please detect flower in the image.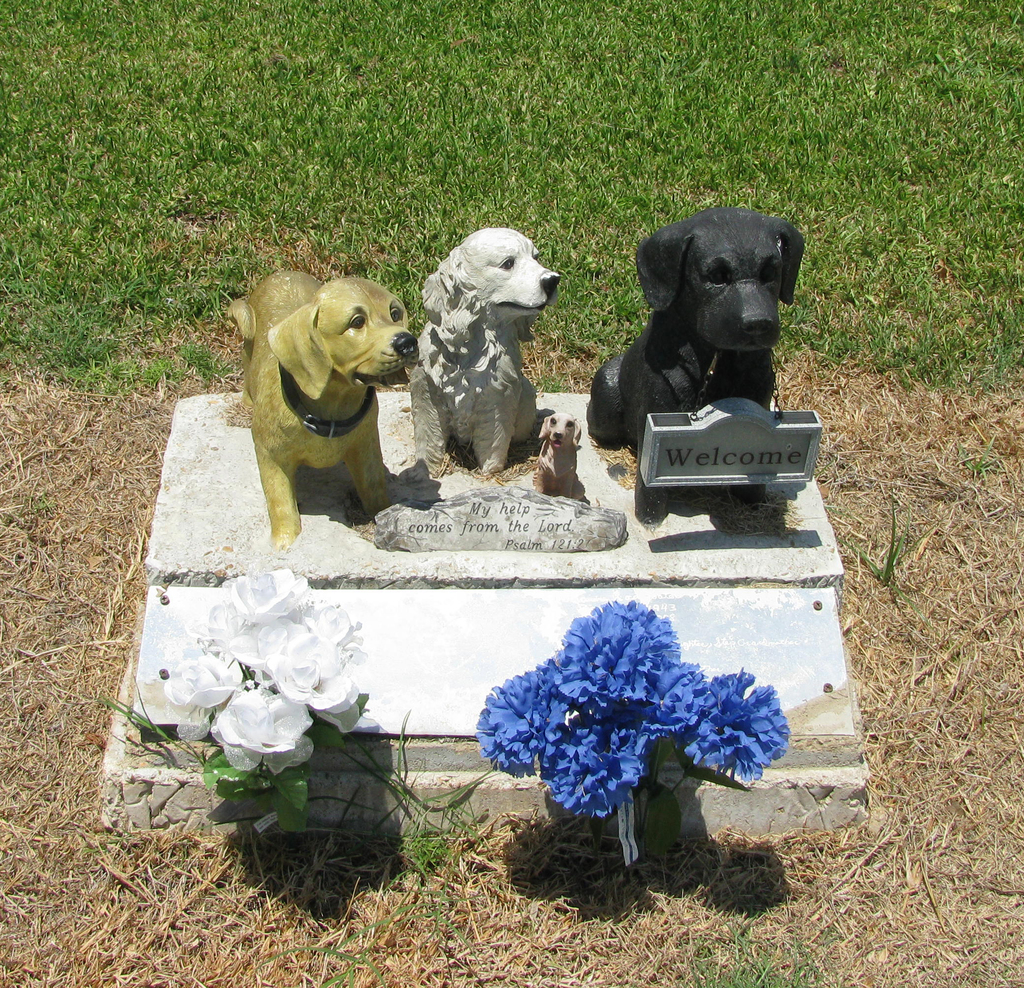
<box>541,600,696,703</box>.
